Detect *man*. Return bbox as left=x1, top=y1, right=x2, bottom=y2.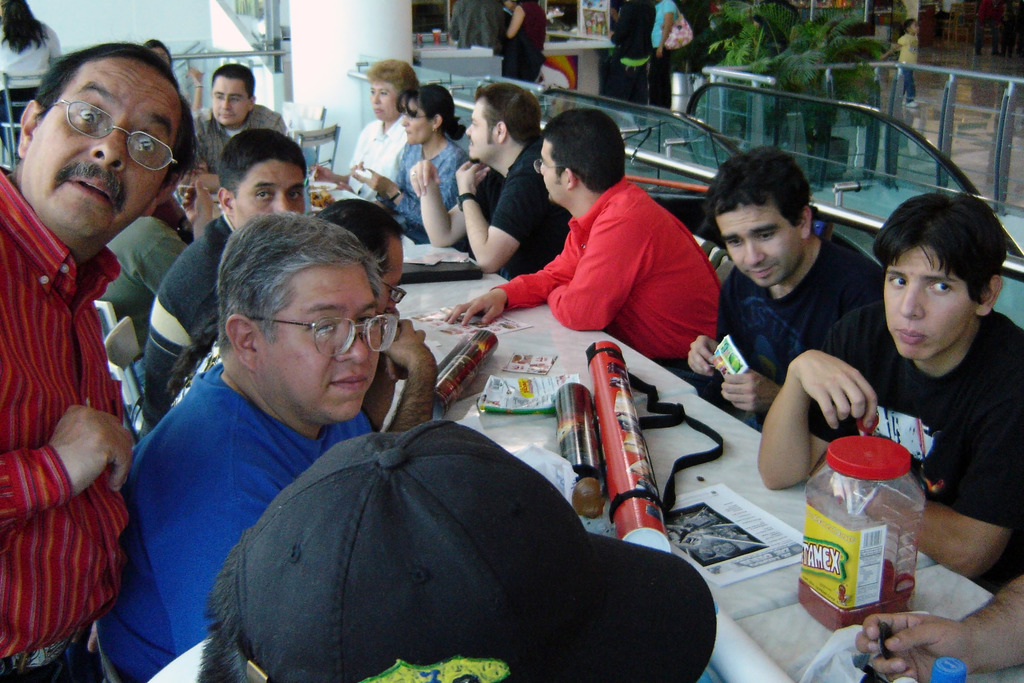
left=850, top=573, right=1023, bottom=682.
